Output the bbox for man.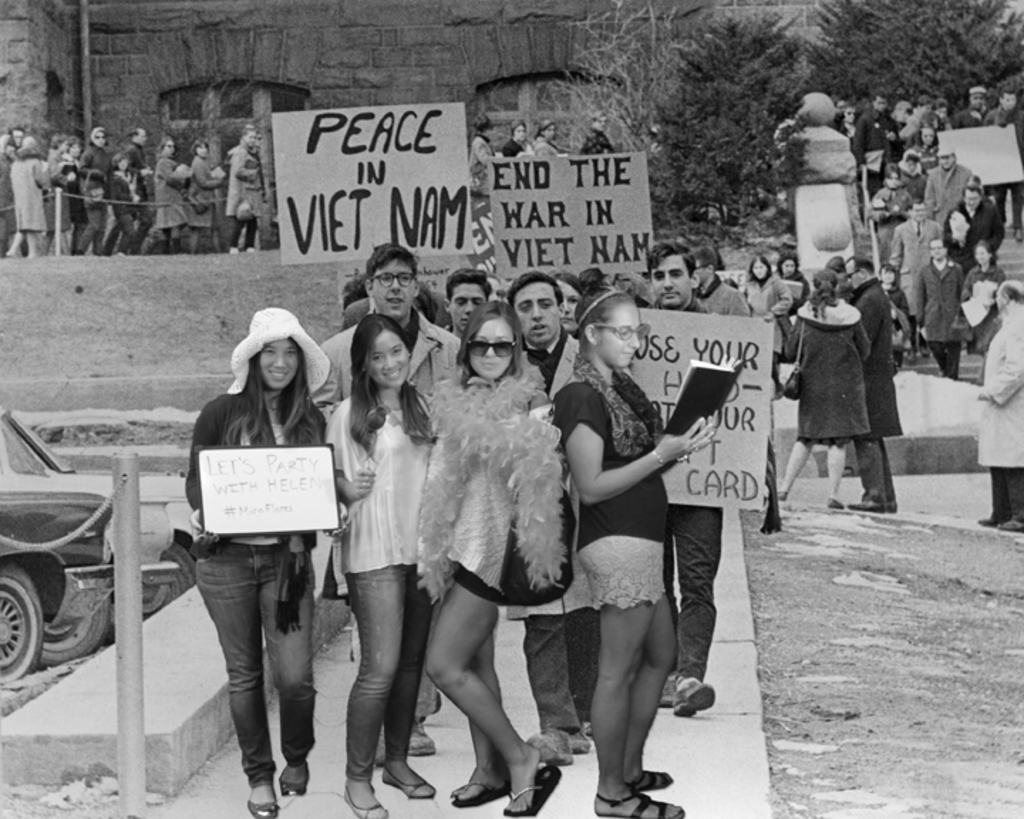
<box>954,85,996,219</box>.
